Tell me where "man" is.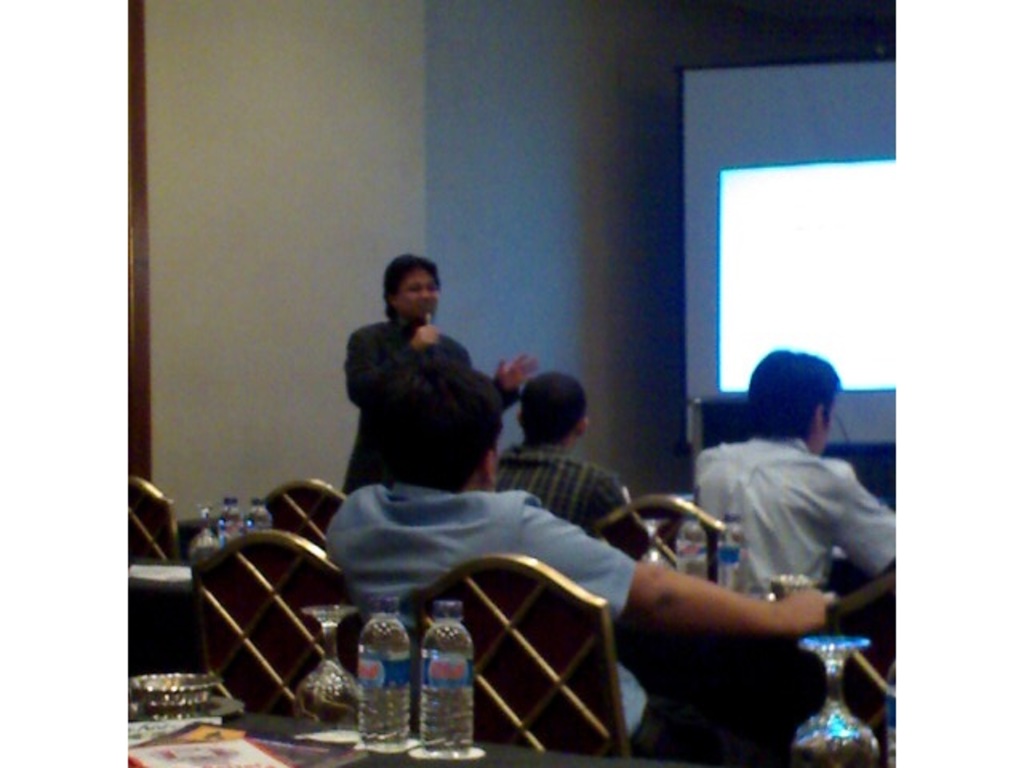
"man" is at 654:352:891:701.
